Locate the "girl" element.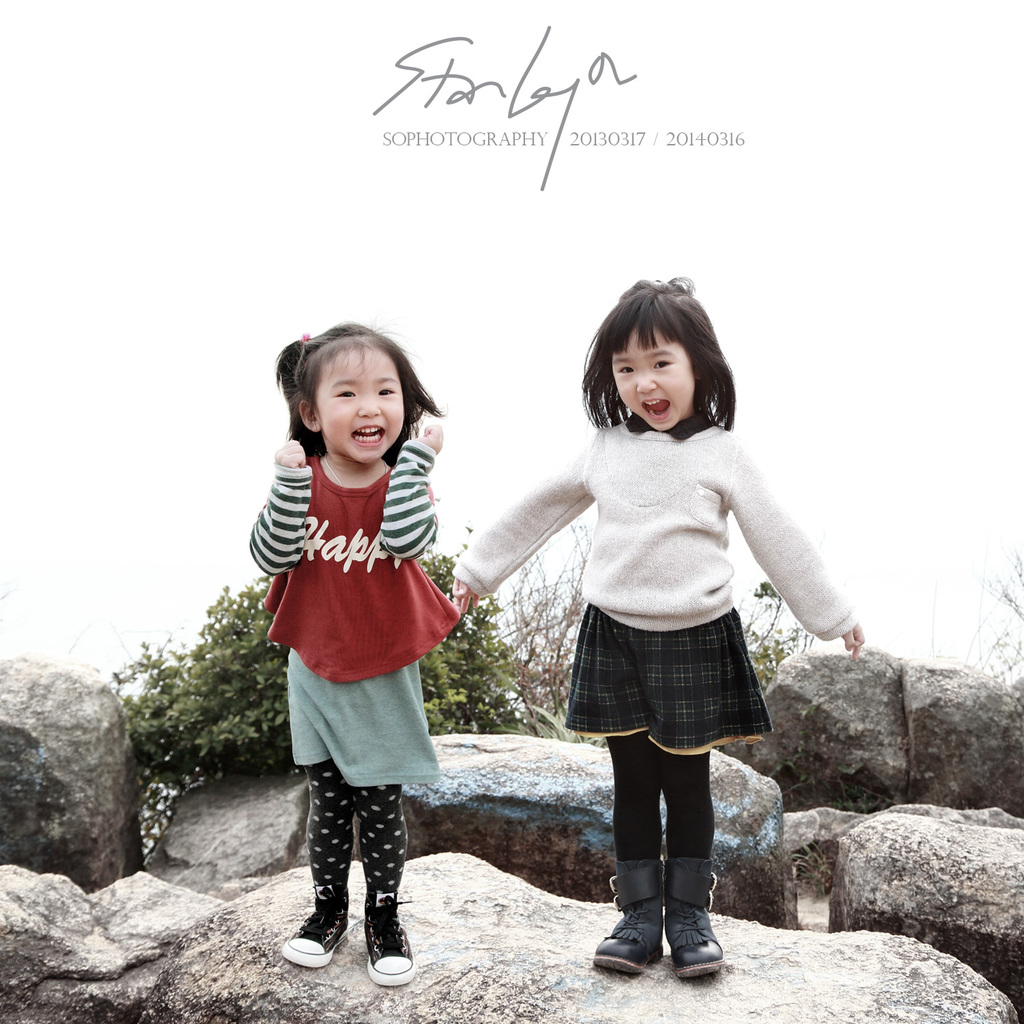
Element bbox: {"x1": 446, "y1": 271, "x2": 865, "y2": 988}.
